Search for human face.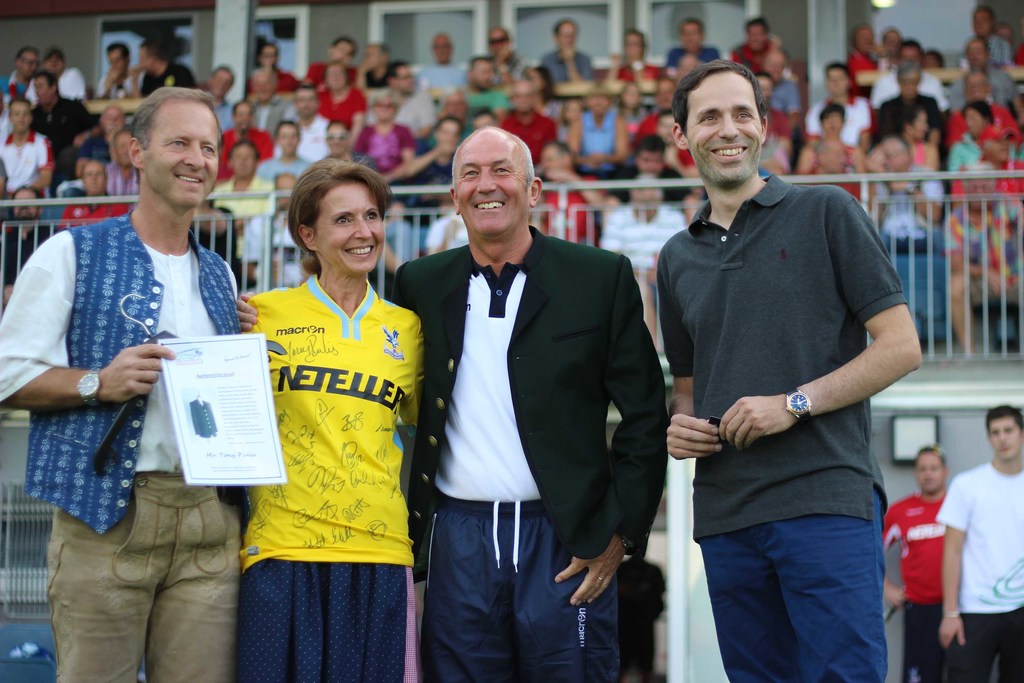
Found at {"left": 886, "top": 33, "right": 904, "bottom": 56}.
